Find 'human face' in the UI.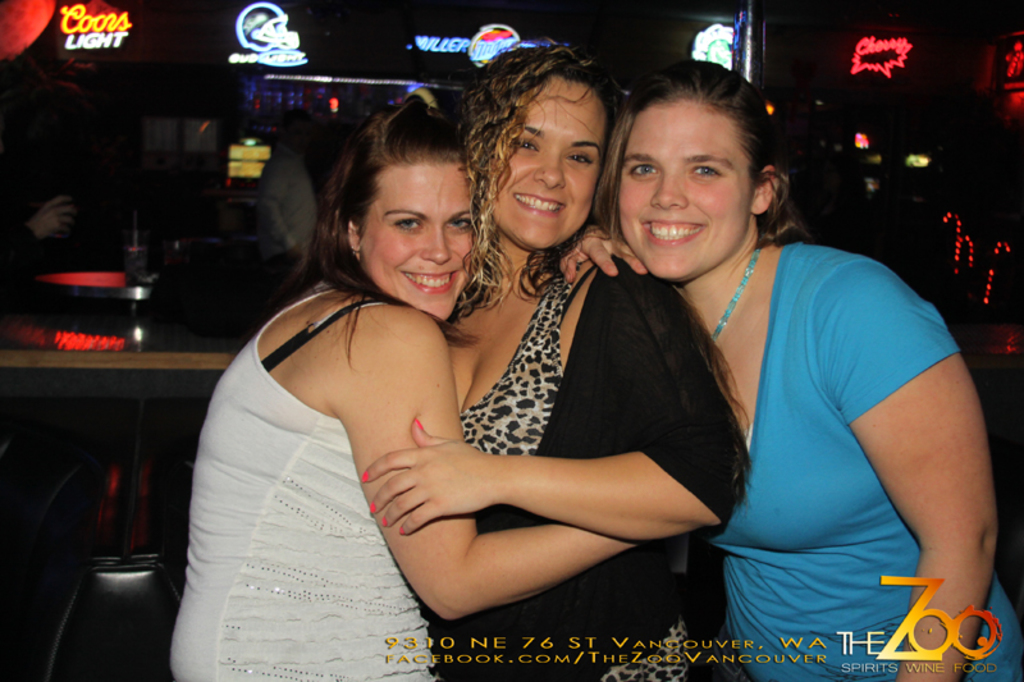
UI element at 622/102/754/271.
